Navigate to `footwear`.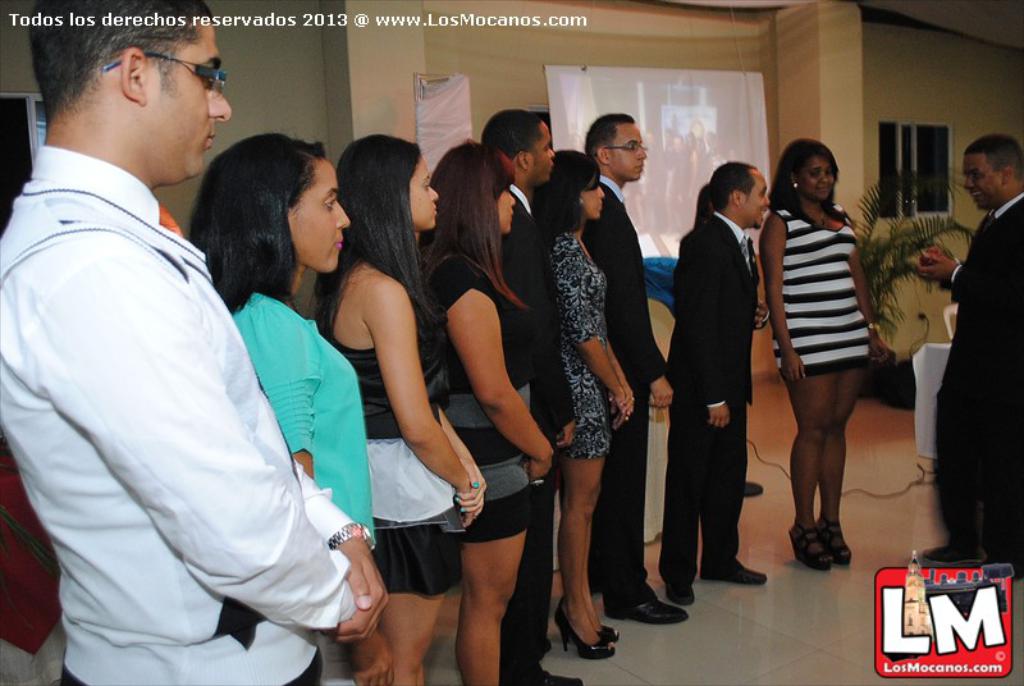
Navigation target: crop(666, 567, 698, 607).
